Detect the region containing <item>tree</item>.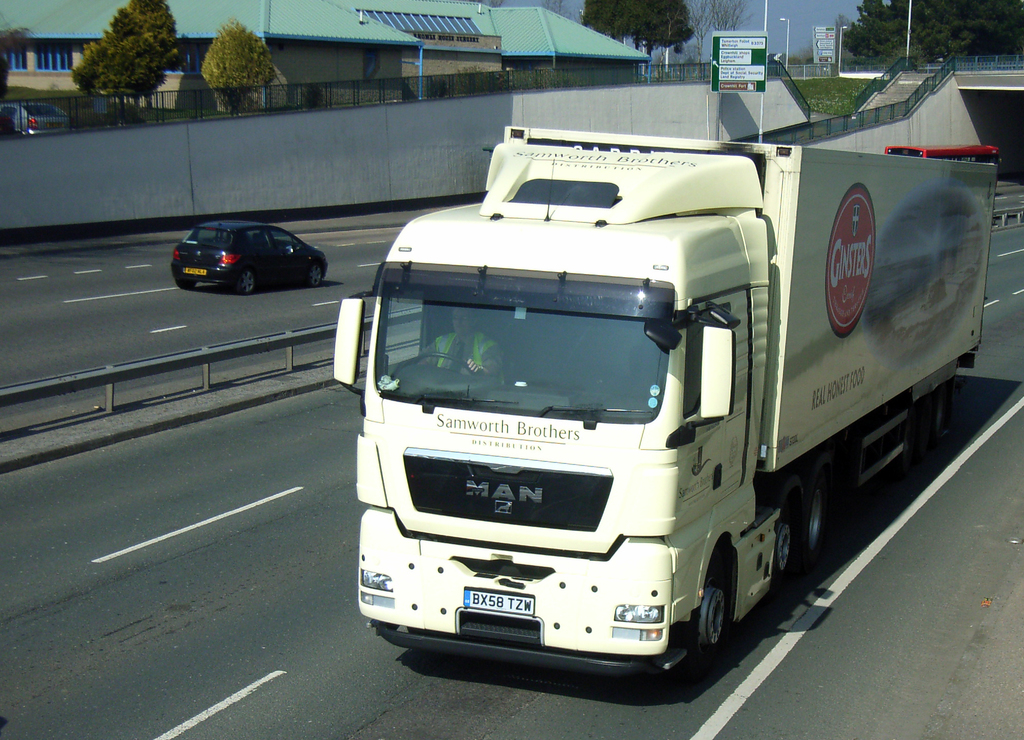
region(831, 0, 1023, 67).
